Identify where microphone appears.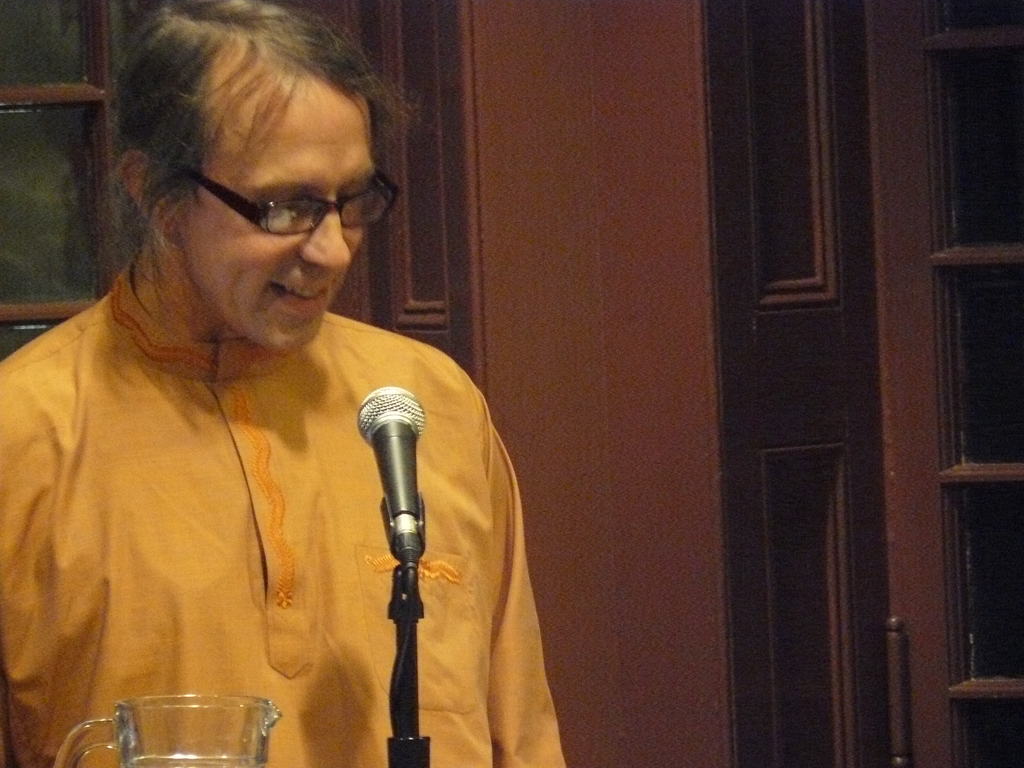
Appears at [355, 383, 431, 557].
